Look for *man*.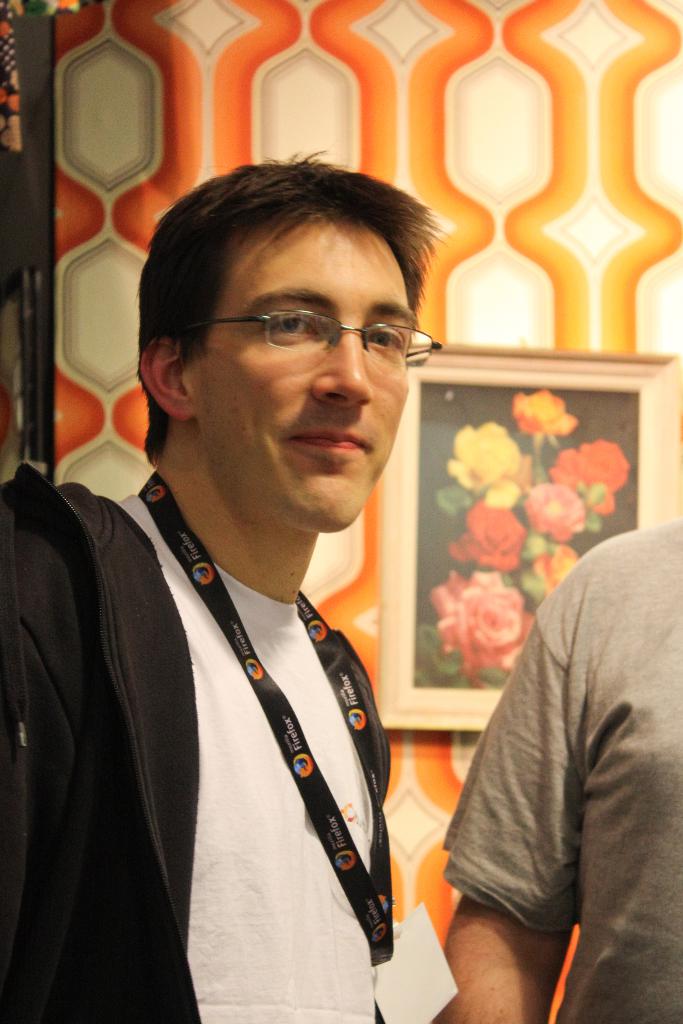
Found: <box>65,202,445,1006</box>.
